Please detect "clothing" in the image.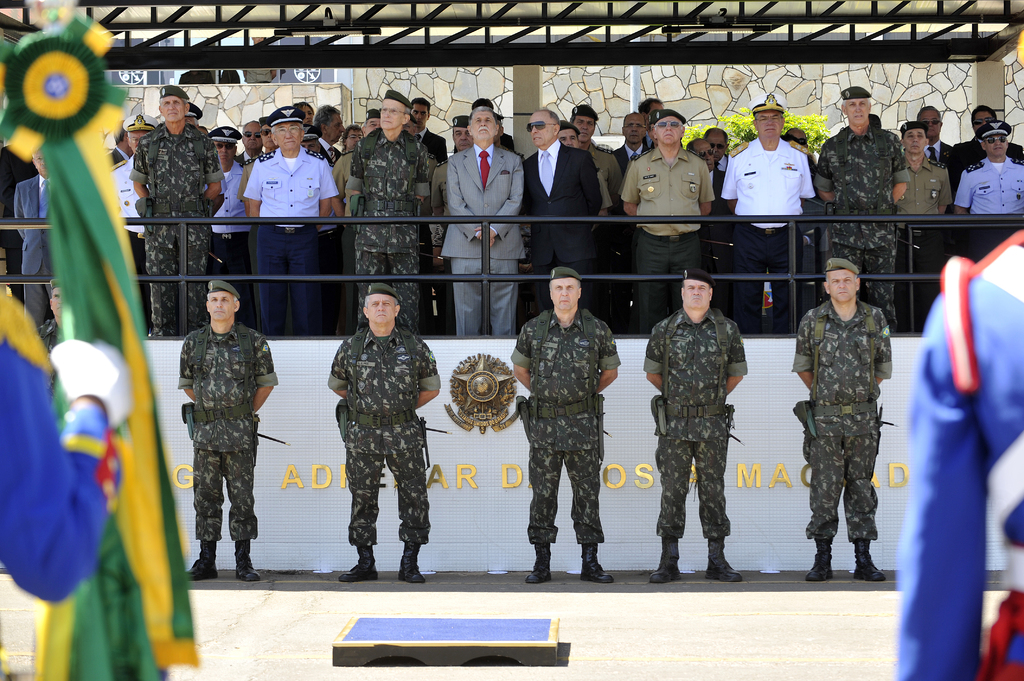
locate(0, 141, 42, 302).
